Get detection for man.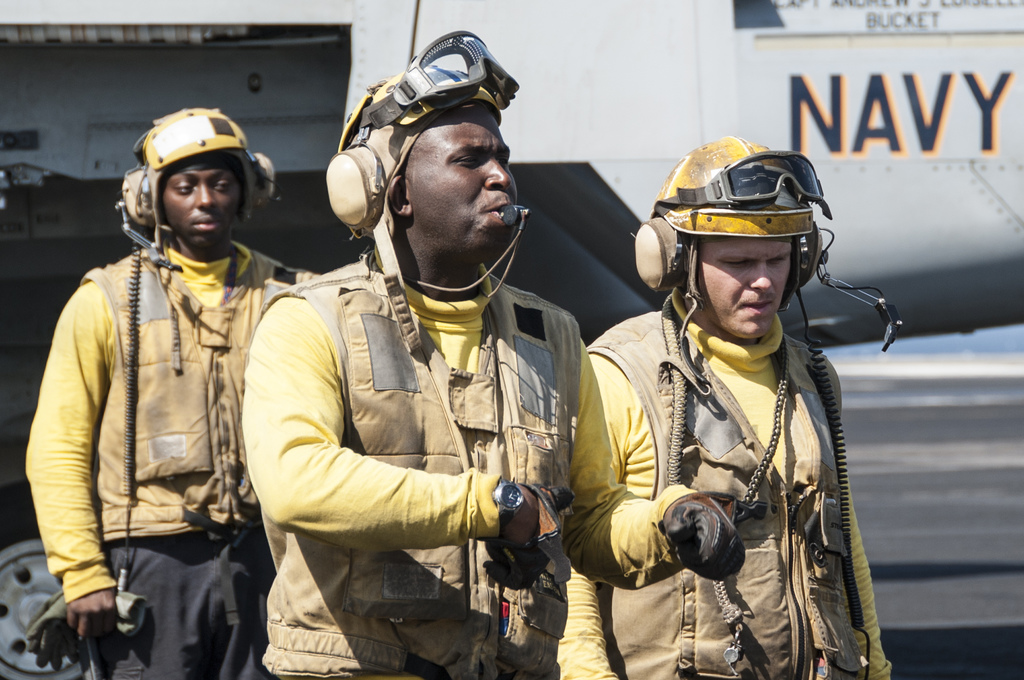
Detection: <region>554, 133, 898, 679</region>.
